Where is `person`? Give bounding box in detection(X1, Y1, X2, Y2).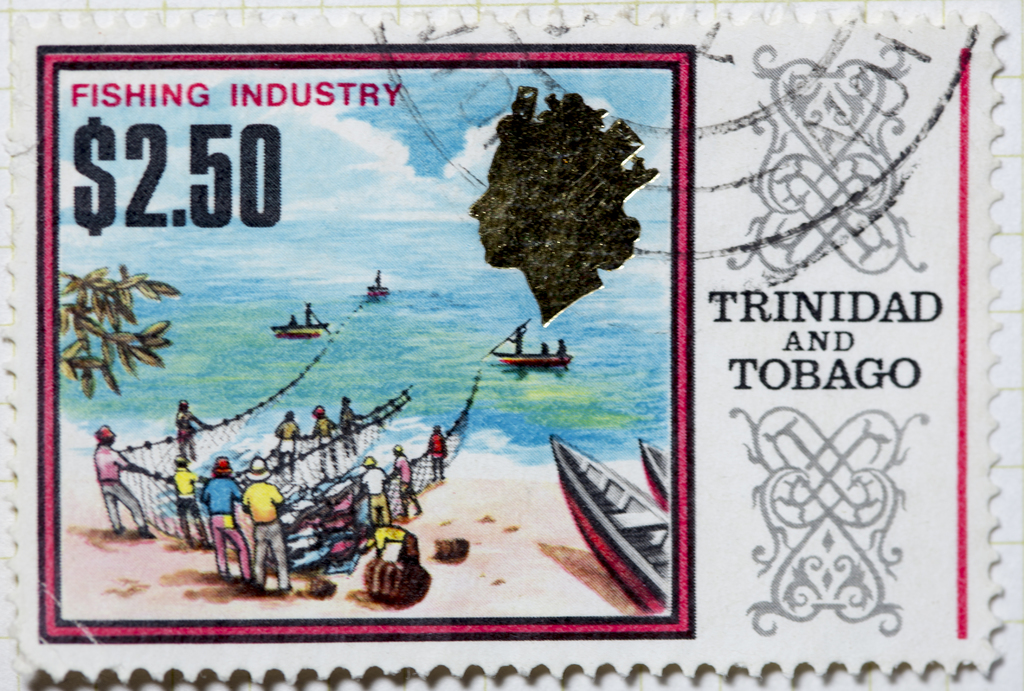
detection(349, 446, 399, 540).
